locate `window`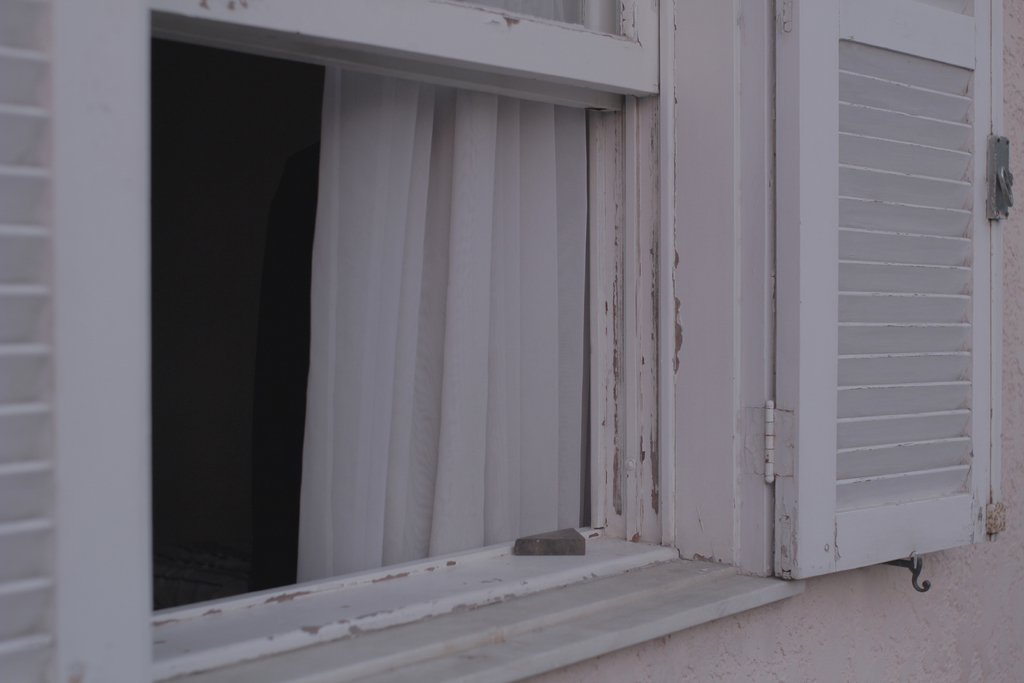
[54,0,1003,682]
